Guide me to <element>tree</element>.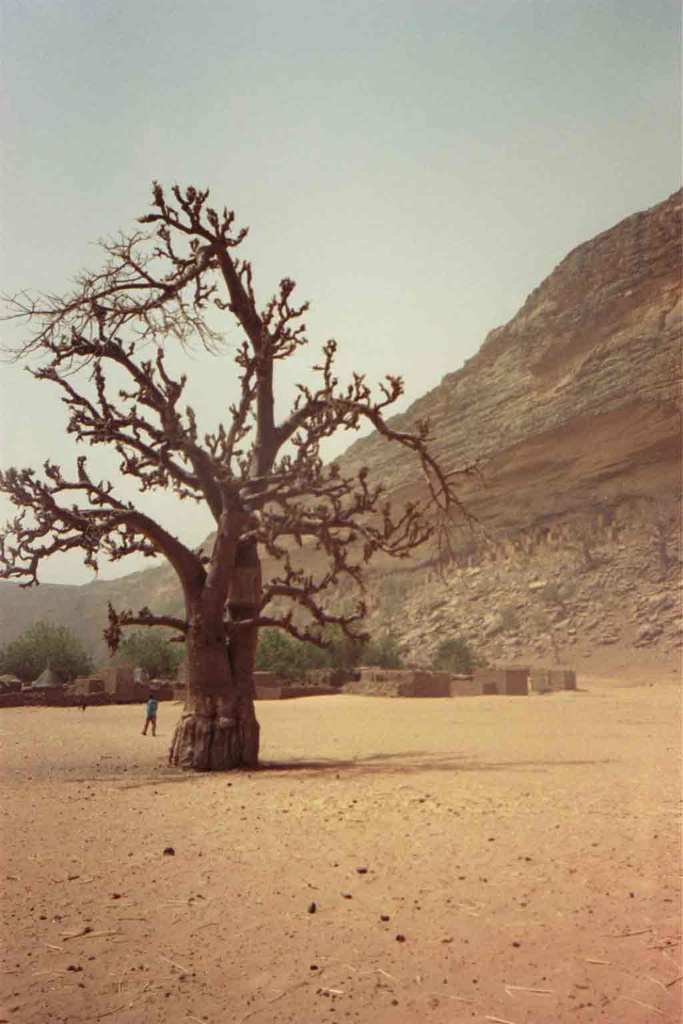
Guidance: (6,127,510,754).
